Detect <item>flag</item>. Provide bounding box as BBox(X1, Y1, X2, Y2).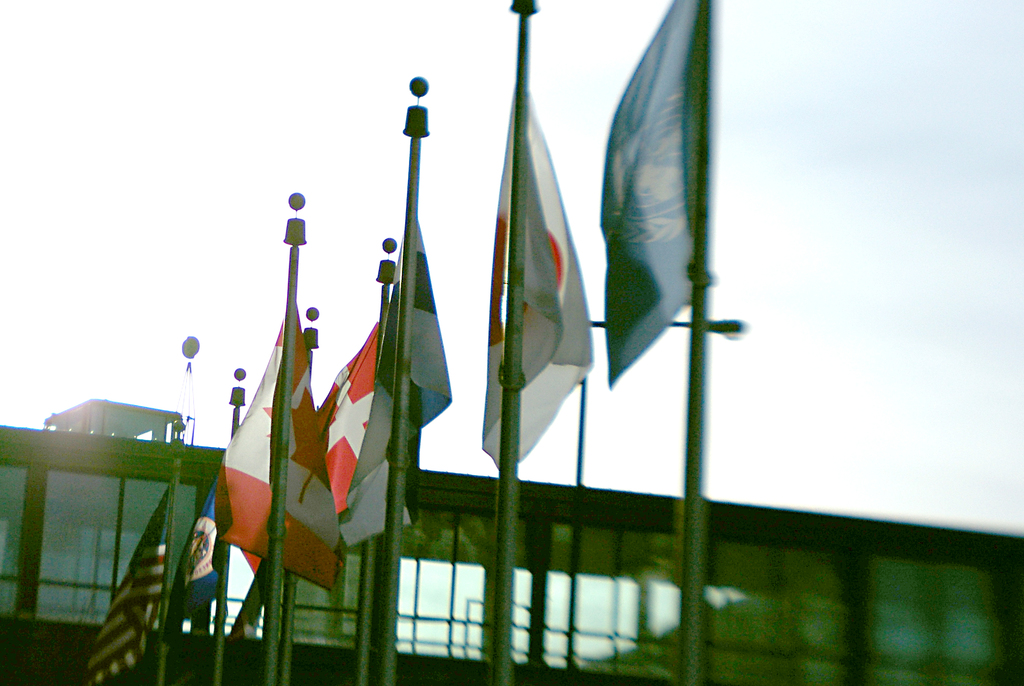
BBox(213, 325, 289, 564).
